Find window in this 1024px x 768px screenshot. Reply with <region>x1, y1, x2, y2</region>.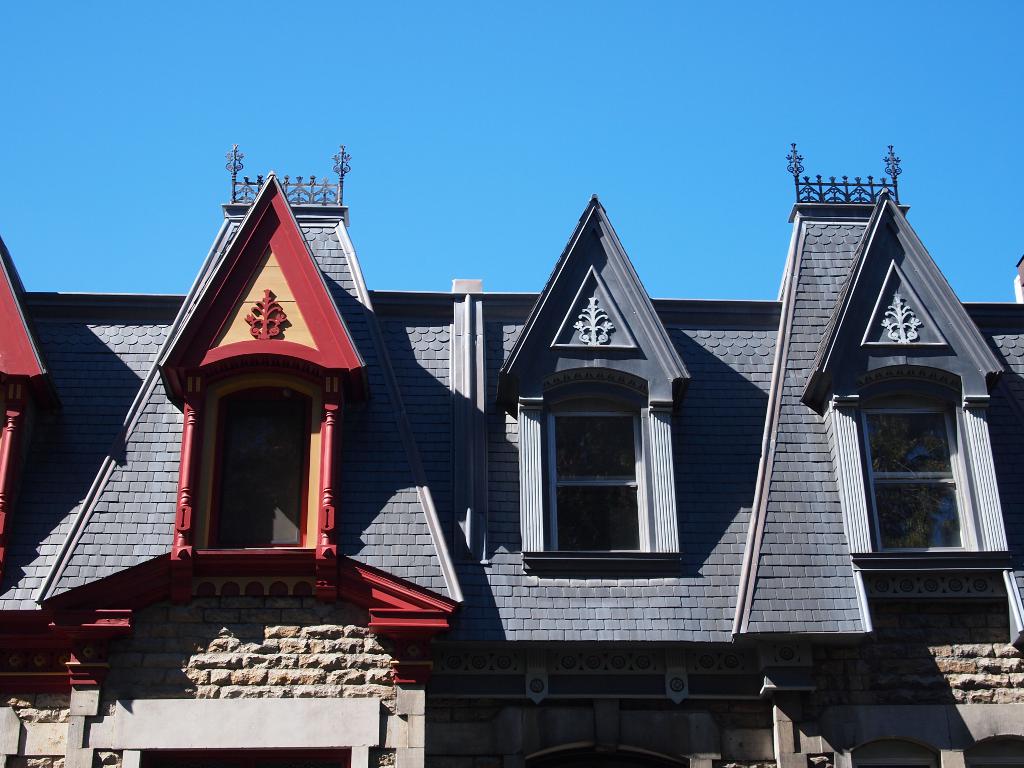
<region>857, 388, 960, 556</region>.
